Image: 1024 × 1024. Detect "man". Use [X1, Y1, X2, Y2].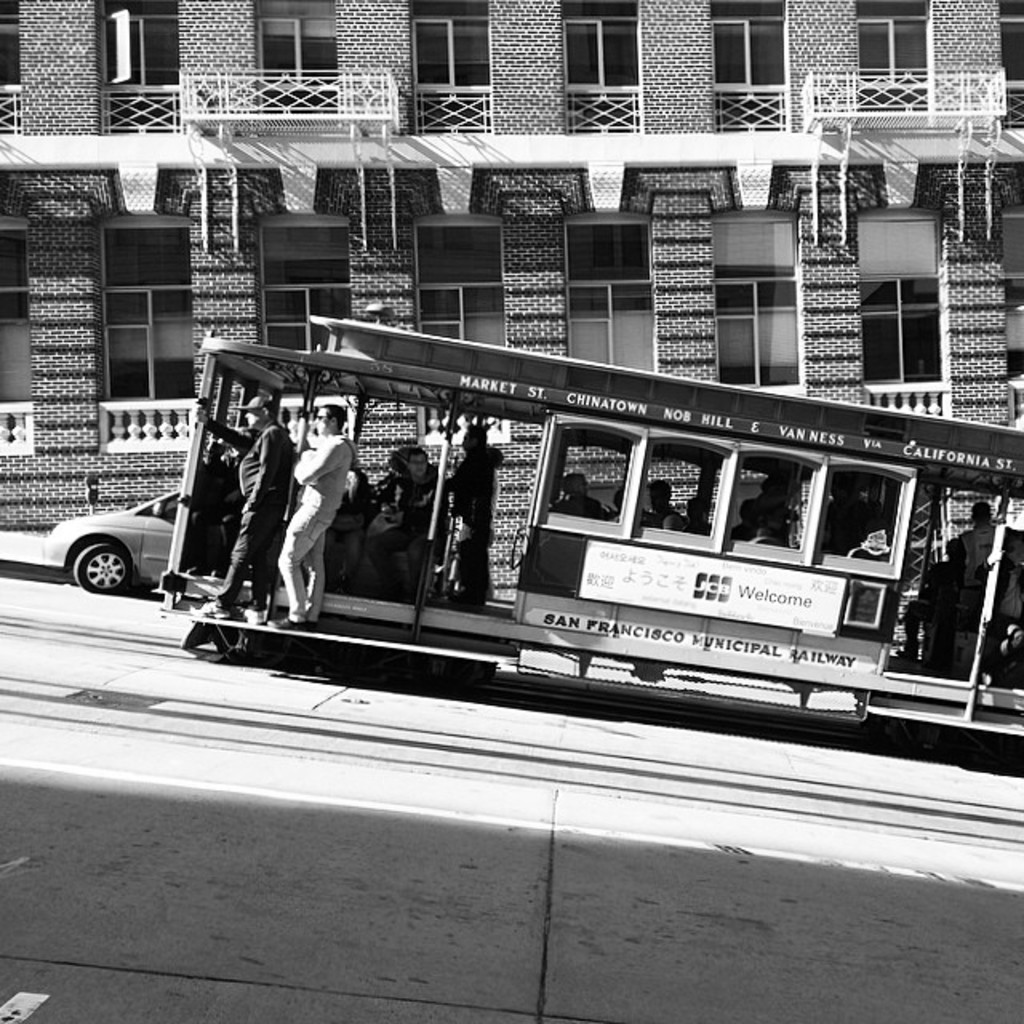
[266, 403, 358, 630].
